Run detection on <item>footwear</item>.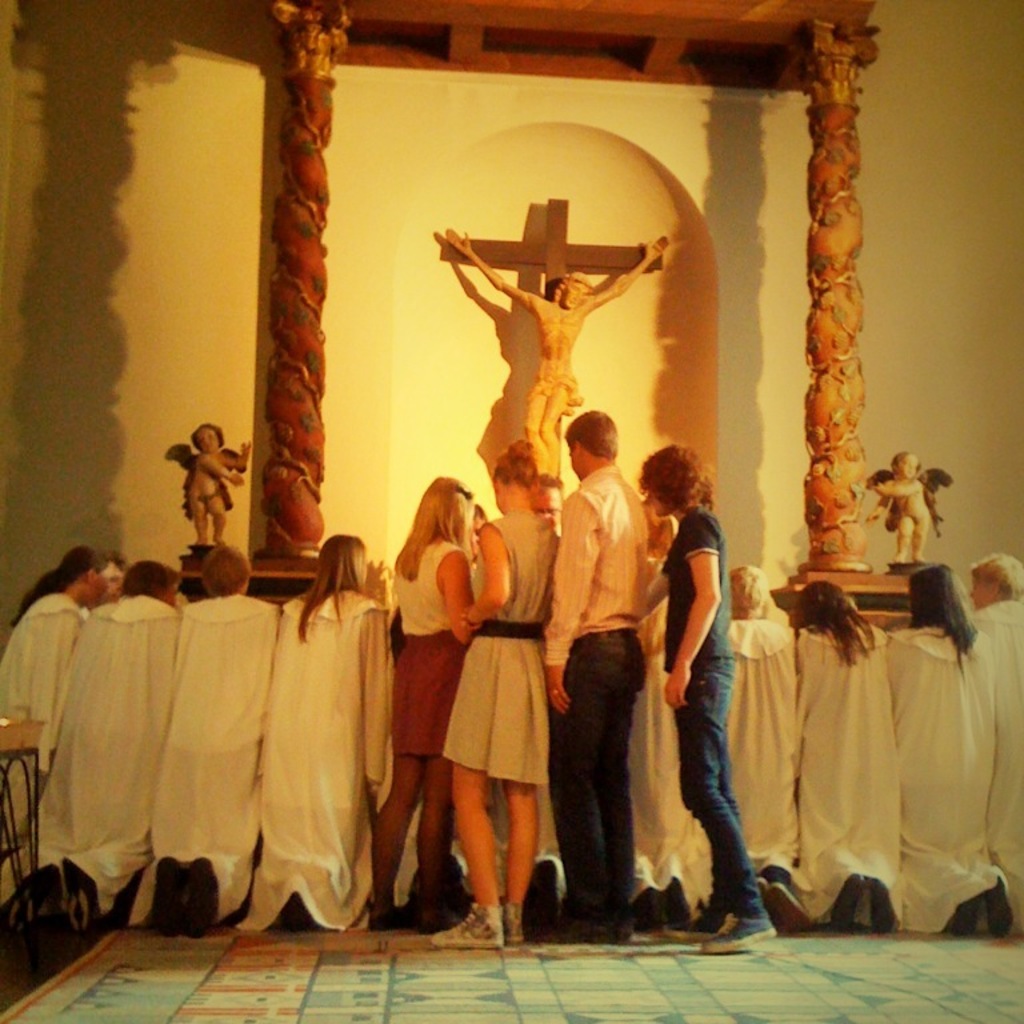
Result: box(664, 879, 695, 927).
